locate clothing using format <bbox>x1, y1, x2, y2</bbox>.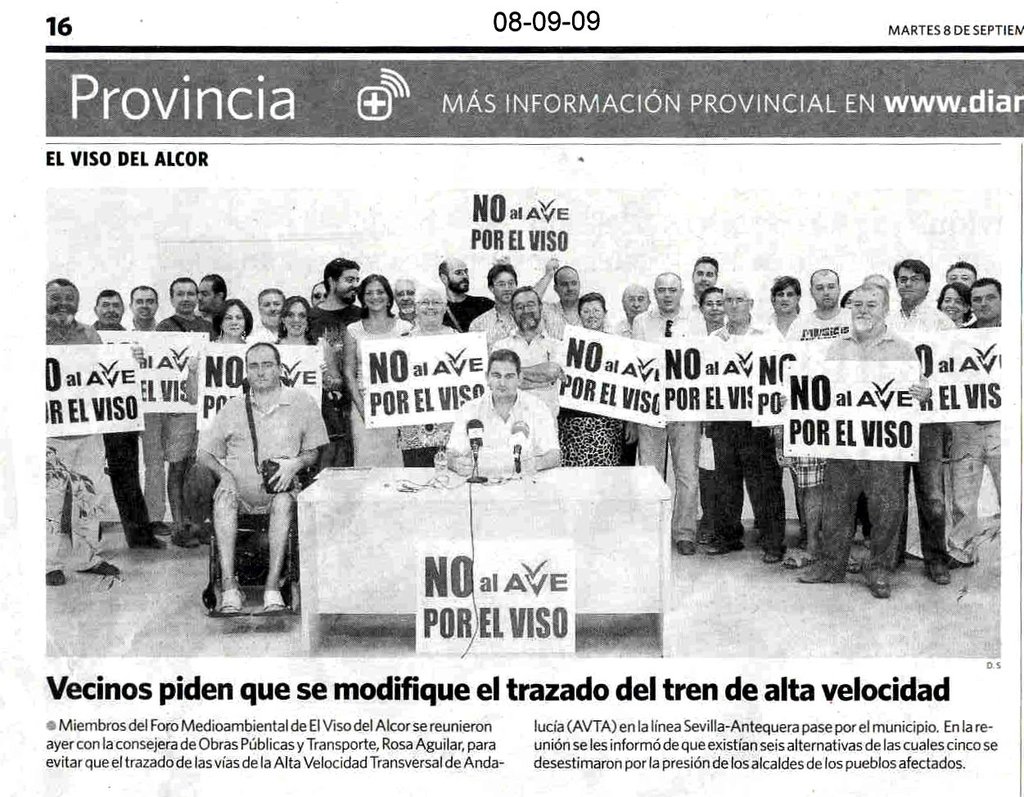
<bbox>946, 417, 1008, 568</bbox>.
